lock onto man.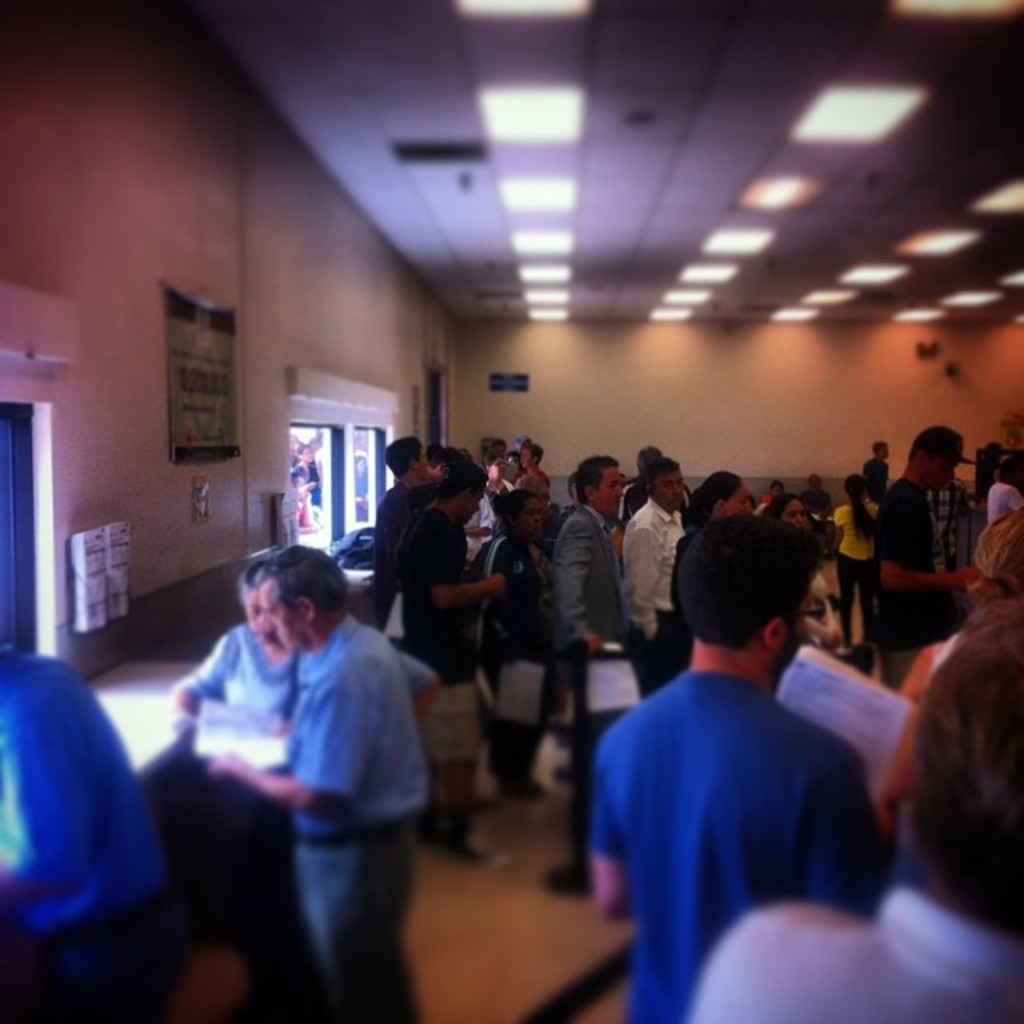
Locked: crop(0, 626, 171, 1022).
